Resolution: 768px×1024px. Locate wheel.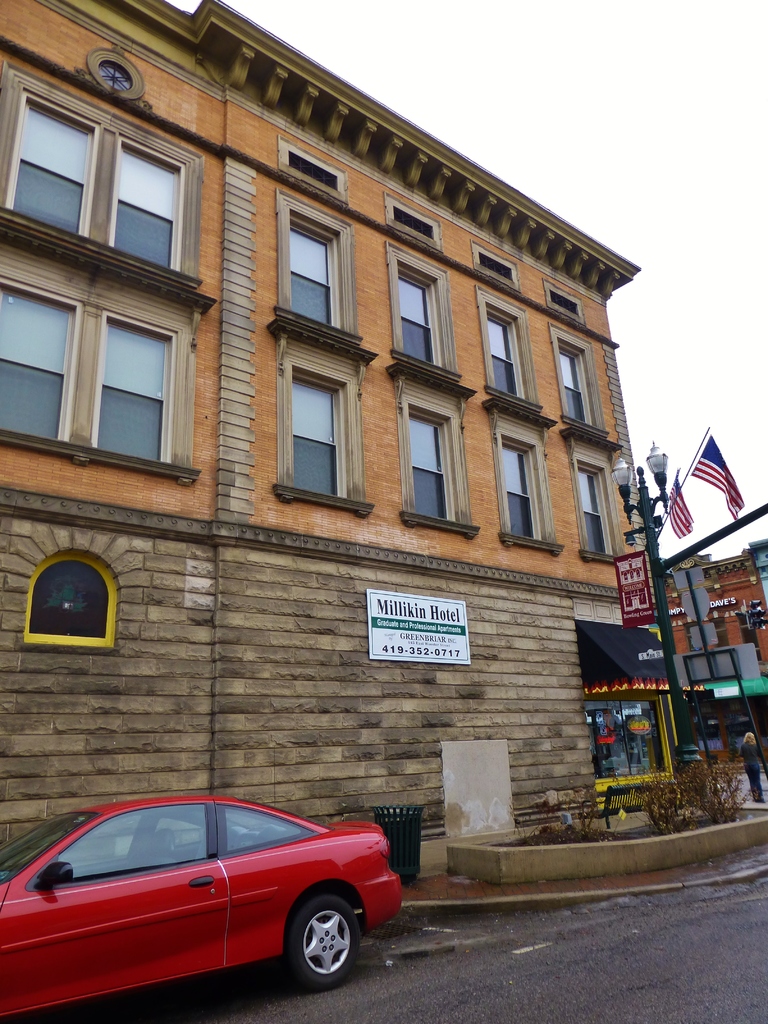
(291, 879, 371, 980).
